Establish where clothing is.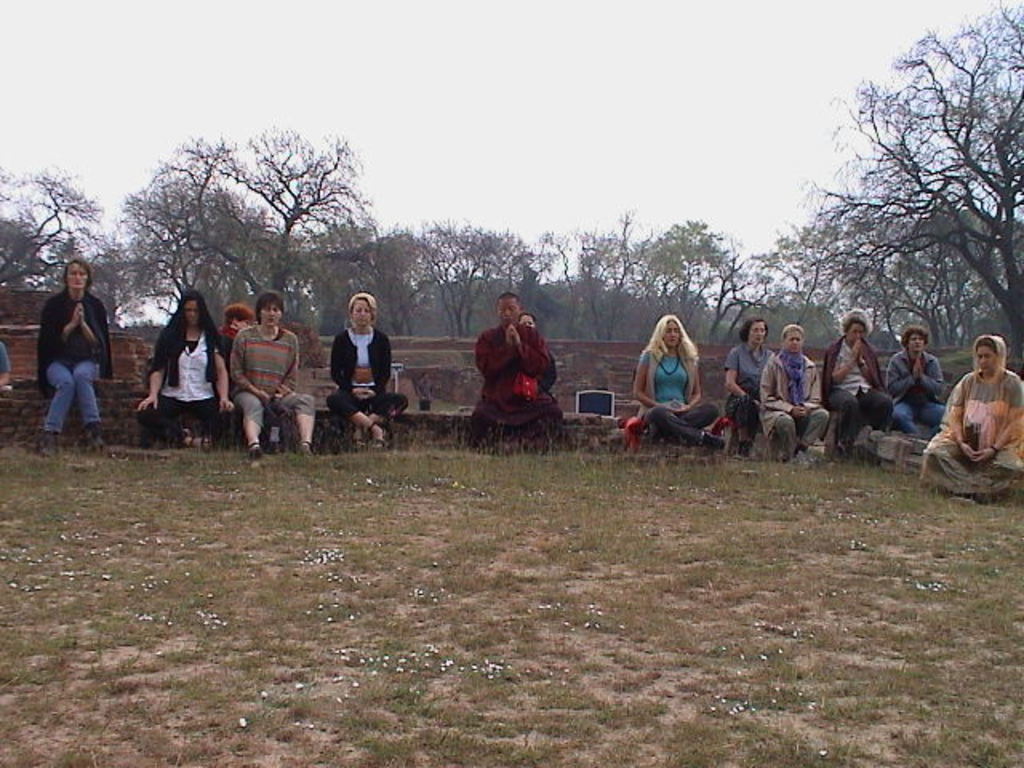
Established at select_region(32, 288, 109, 430).
